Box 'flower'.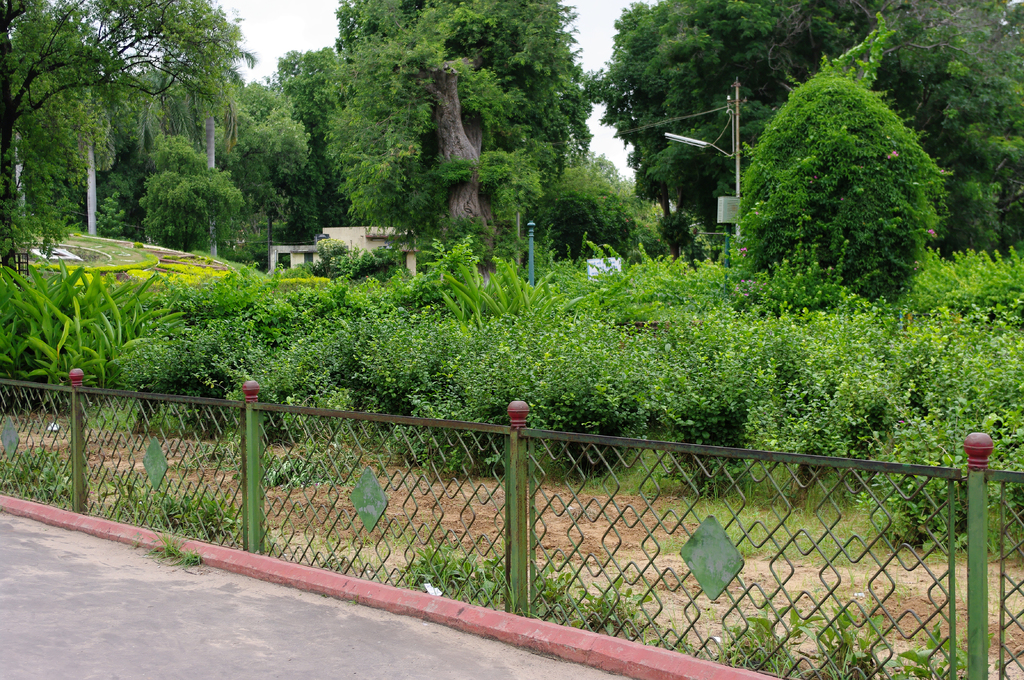
BBox(886, 148, 899, 157).
